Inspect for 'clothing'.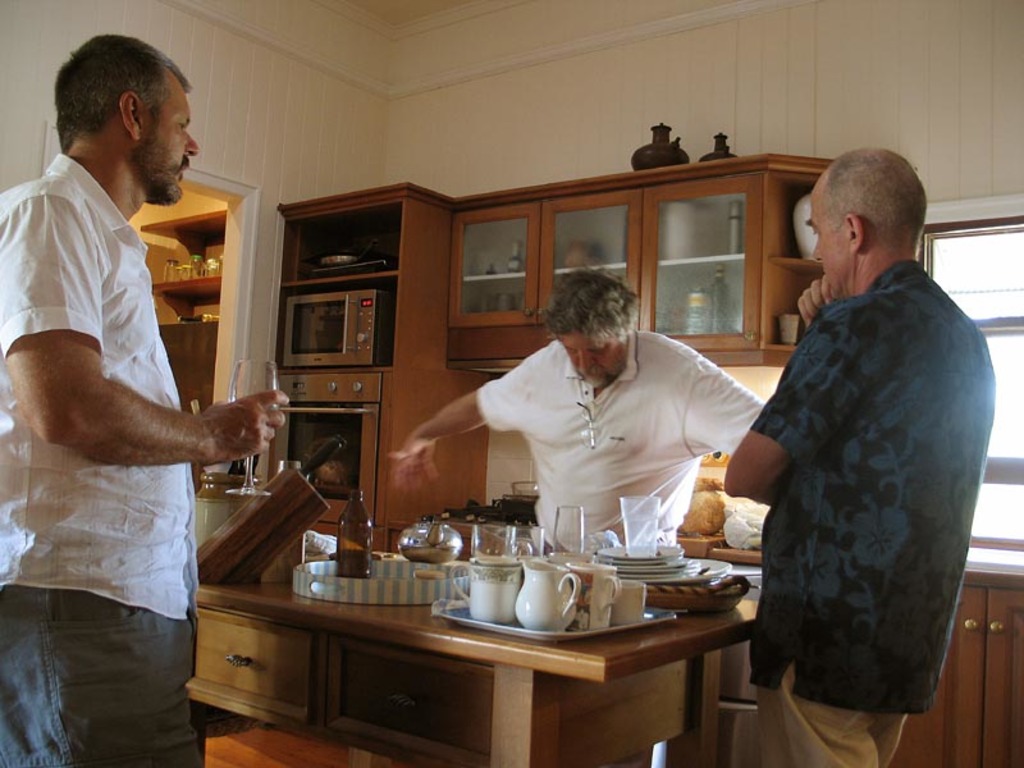
Inspection: 746 266 992 767.
